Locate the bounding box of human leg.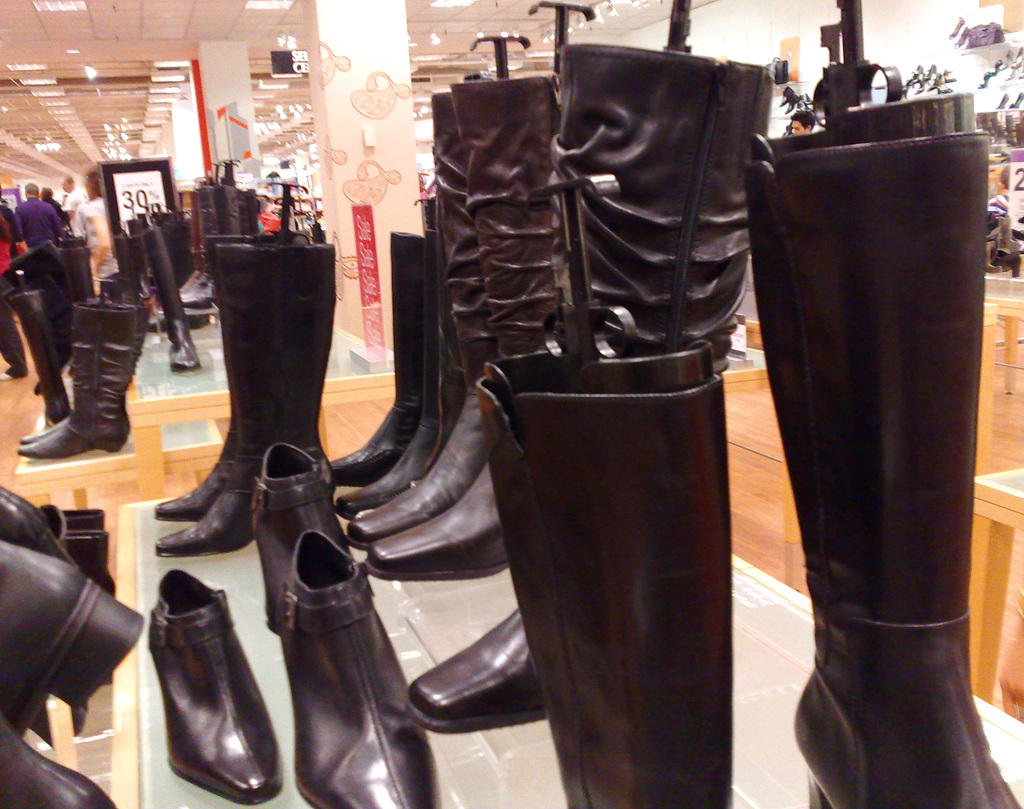
Bounding box: <box>0,304,29,380</box>.
